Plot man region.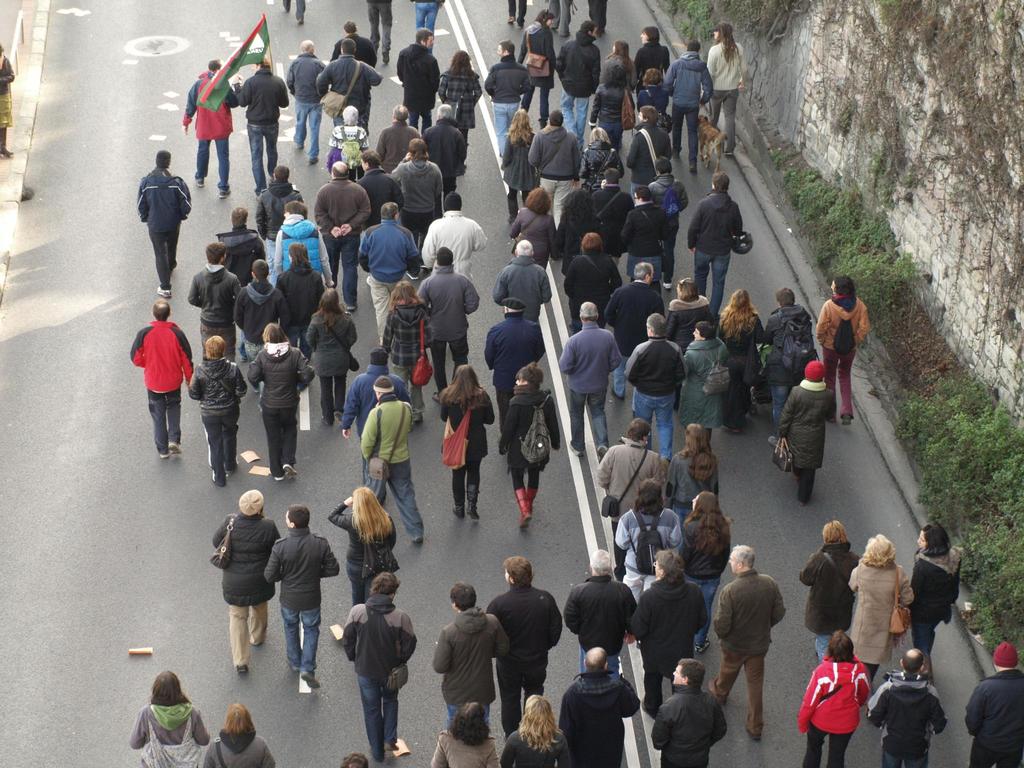
Plotted at (377,102,417,172).
